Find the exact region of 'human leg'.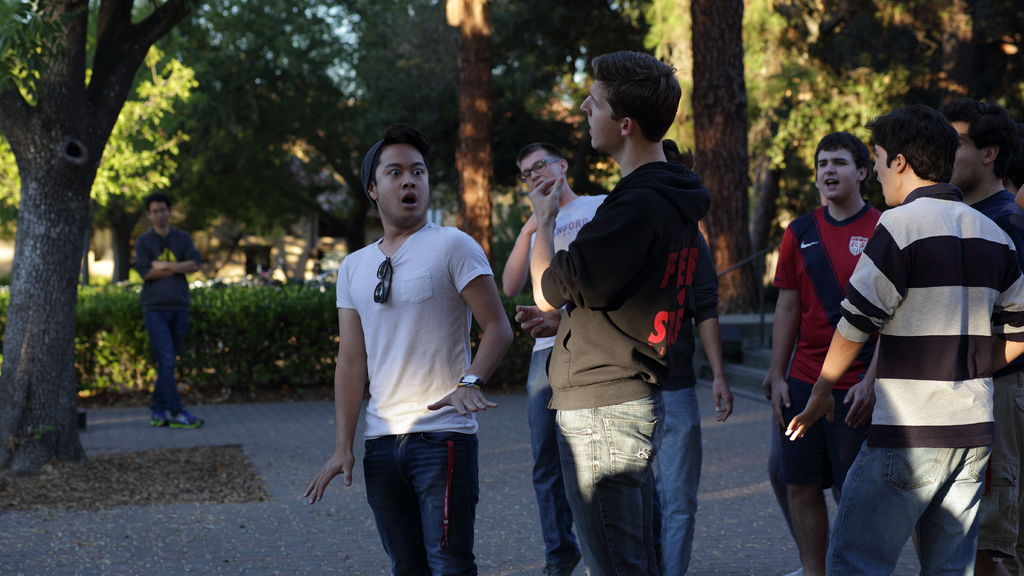
Exact region: detection(668, 393, 694, 557).
